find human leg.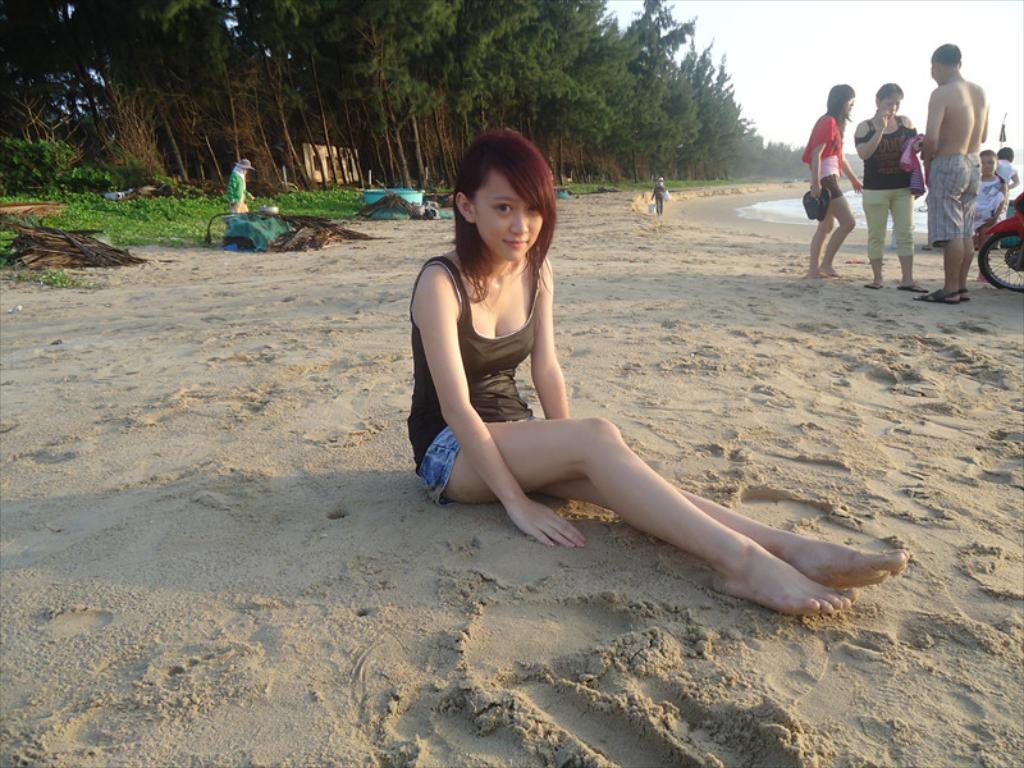
(808, 206, 828, 278).
